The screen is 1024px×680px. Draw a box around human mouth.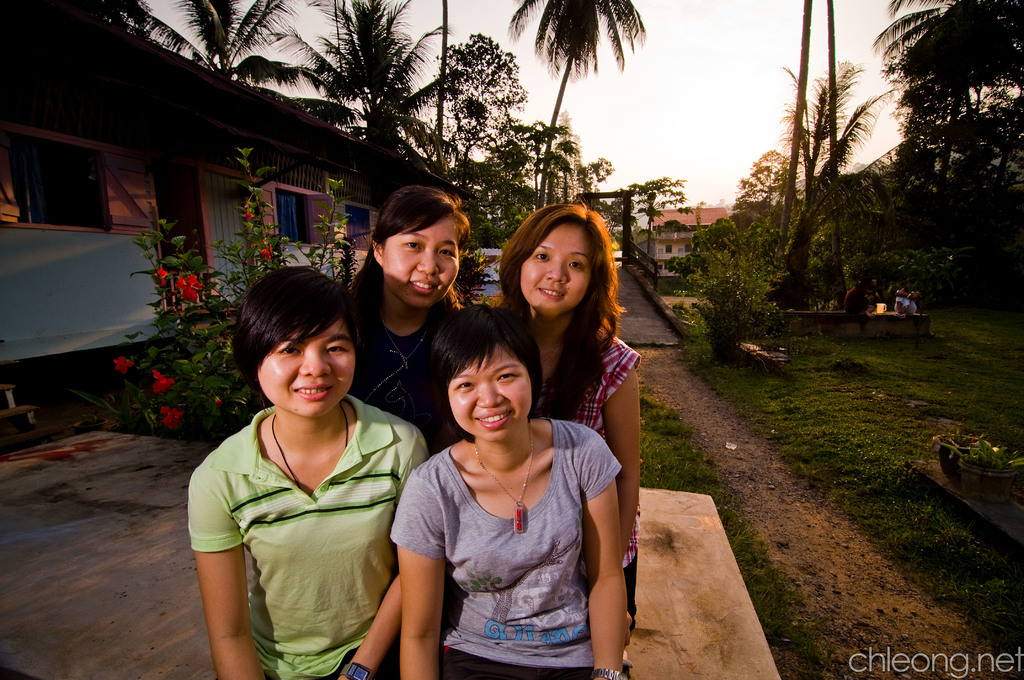
bbox(409, 273, 440, 296).
